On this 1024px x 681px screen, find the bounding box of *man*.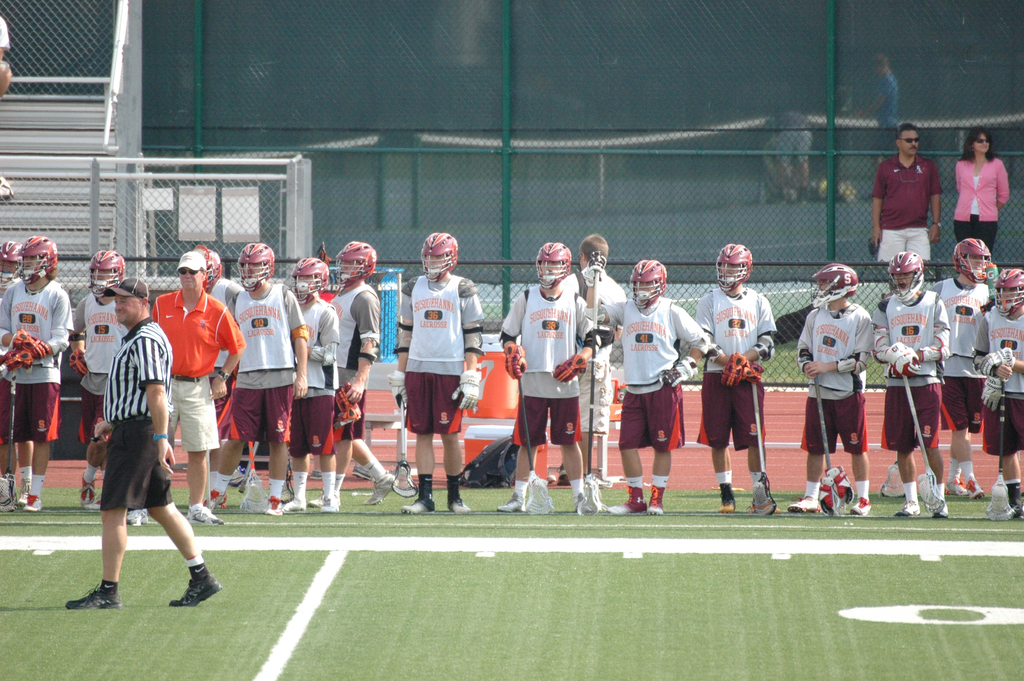
Bounding box: <box>395,234,485,514</box>.
